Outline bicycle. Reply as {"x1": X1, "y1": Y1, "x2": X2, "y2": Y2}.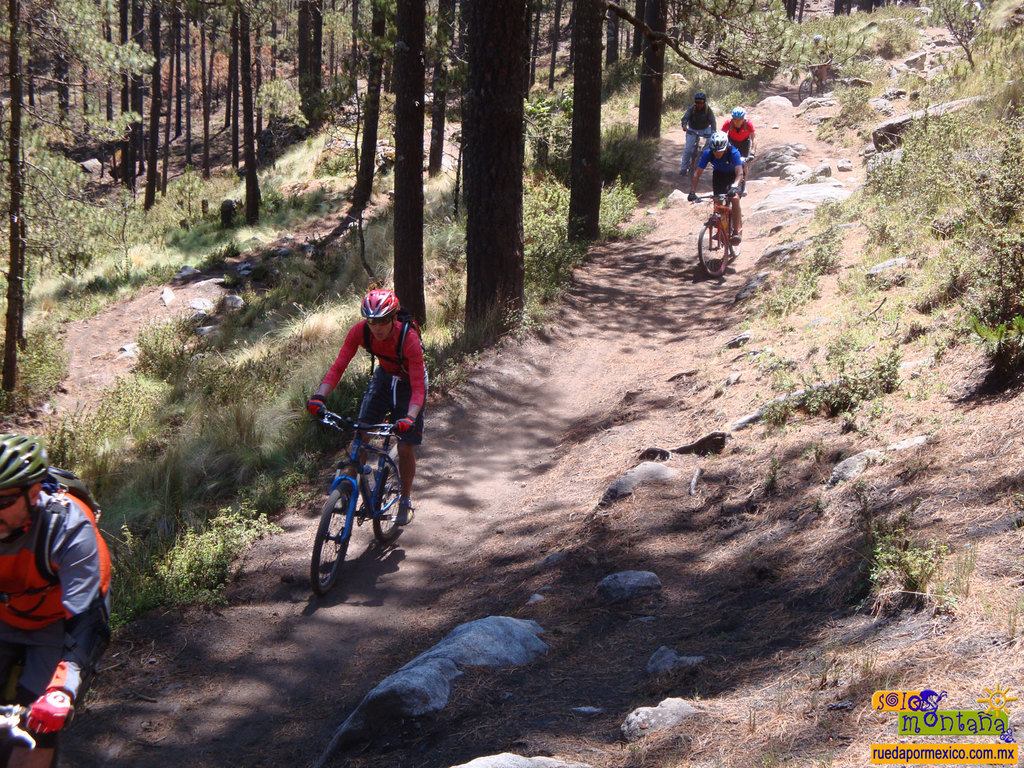
{"x1": 298, "y1": 396, "x2": 411, "y2": 606}.
